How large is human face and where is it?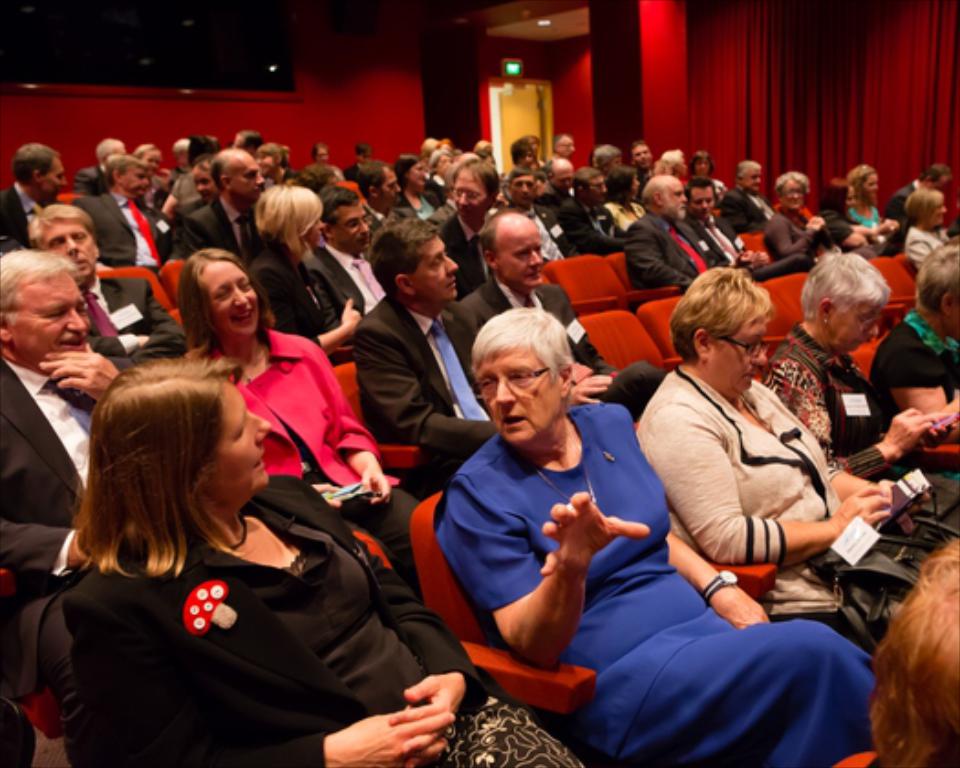
Bounding box: 40 225 93 271.
